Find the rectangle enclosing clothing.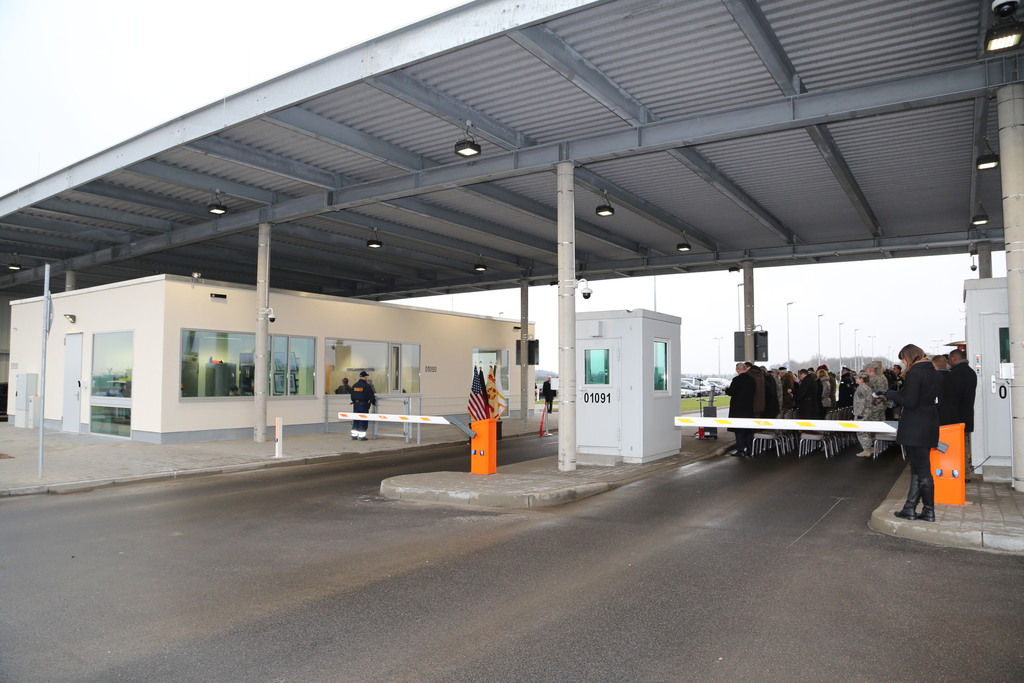
{"left": 893, "top": 336, "right": 958, "bottom": 502}.
